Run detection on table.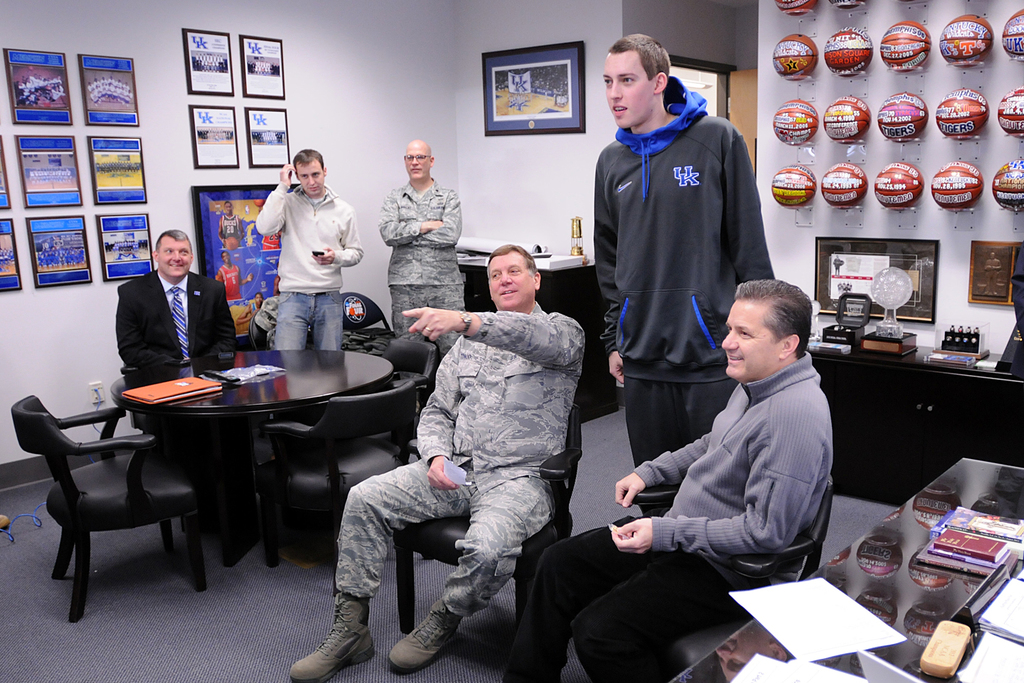
Result: (667,448,1023,682).
